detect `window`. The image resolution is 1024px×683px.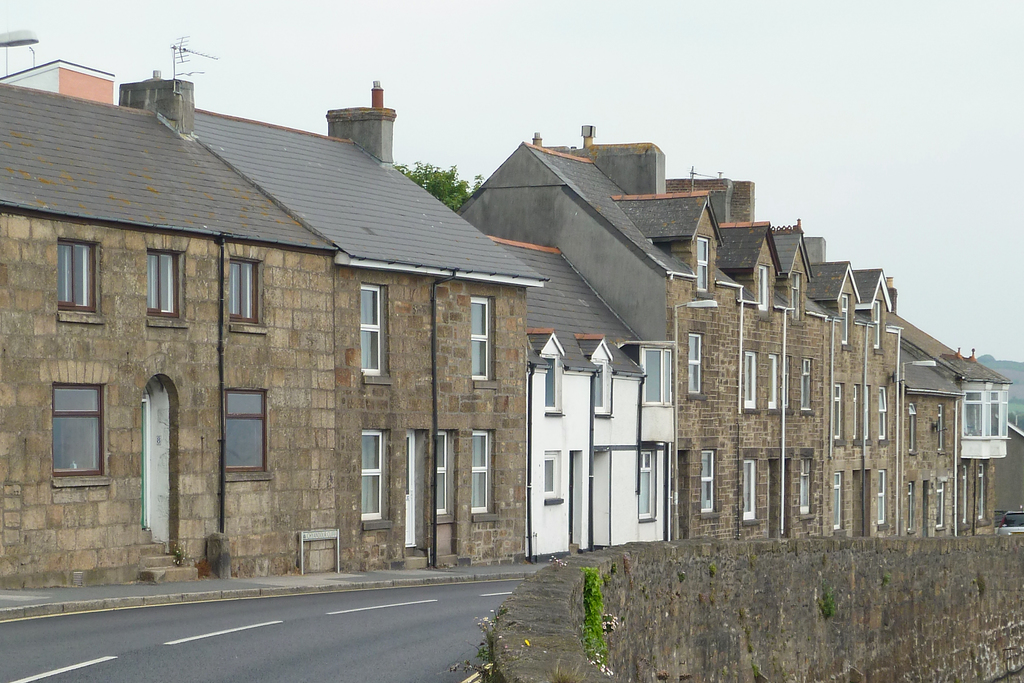
select_region(978, 459, 989, 528).
